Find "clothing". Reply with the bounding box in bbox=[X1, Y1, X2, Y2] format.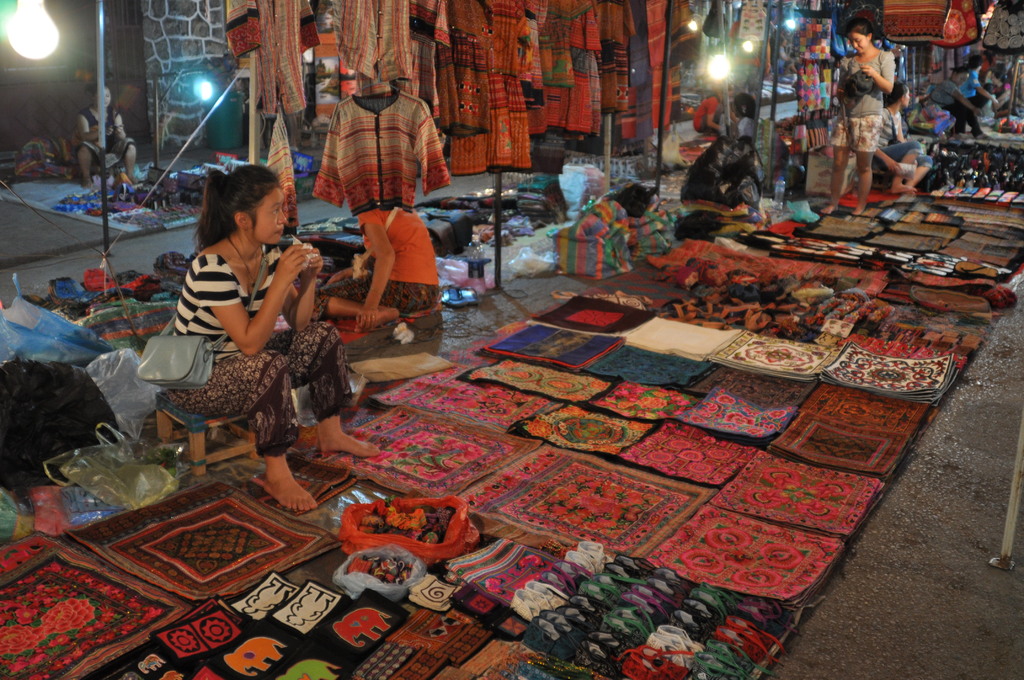
bbox=[328, 204, 436, 336].
